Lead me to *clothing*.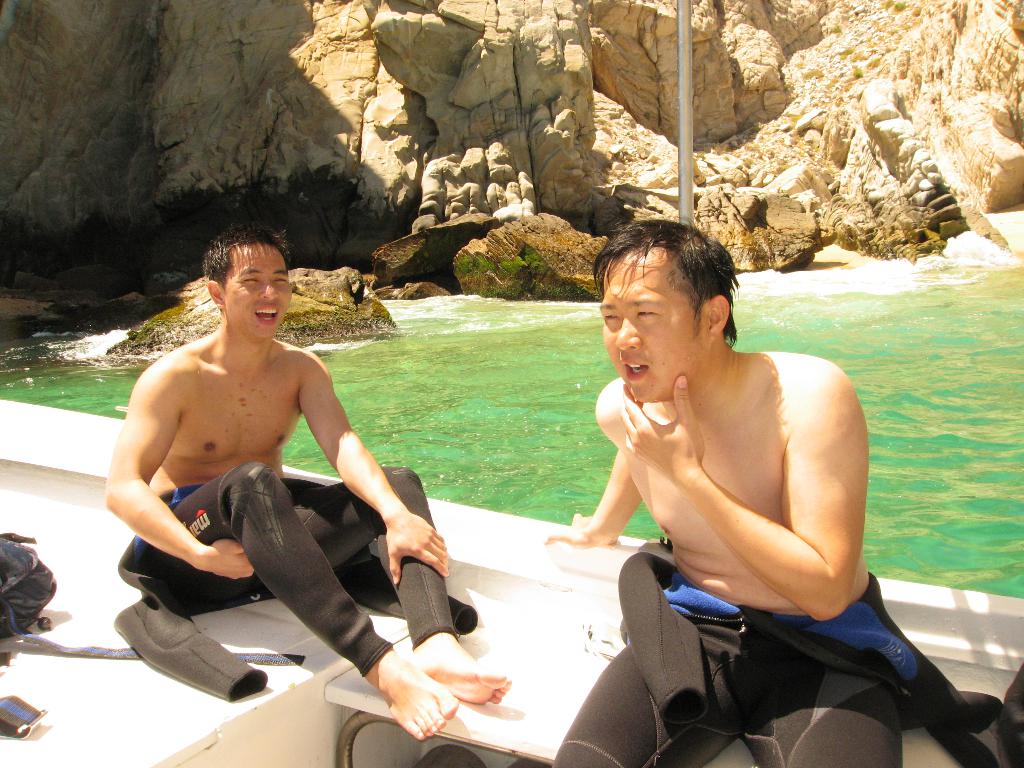
Lead to [548,461,896,764].
